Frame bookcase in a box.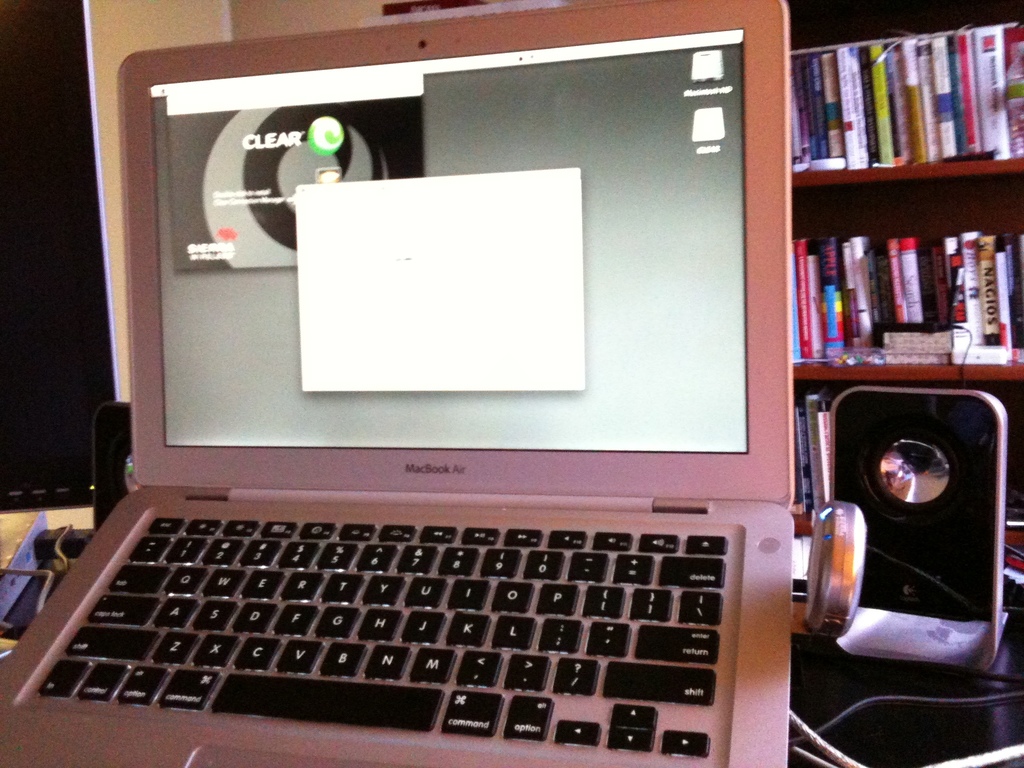
(left=753, top=16, right=1023, bottom=440).
